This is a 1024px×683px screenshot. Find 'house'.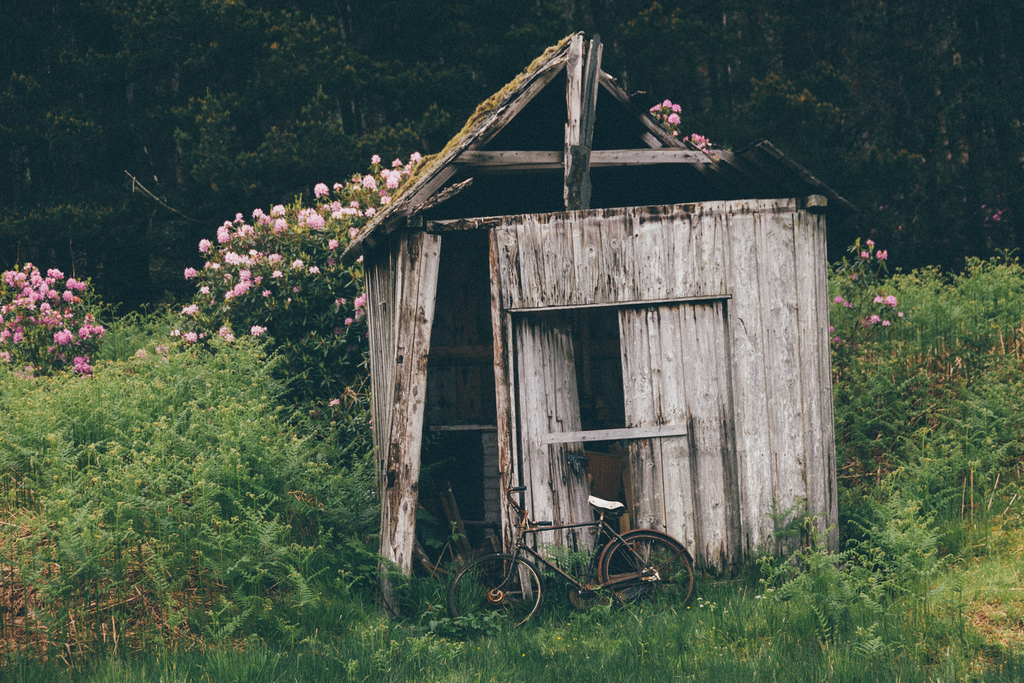
Bounding box: select_region(335, 25, 867, 593).
